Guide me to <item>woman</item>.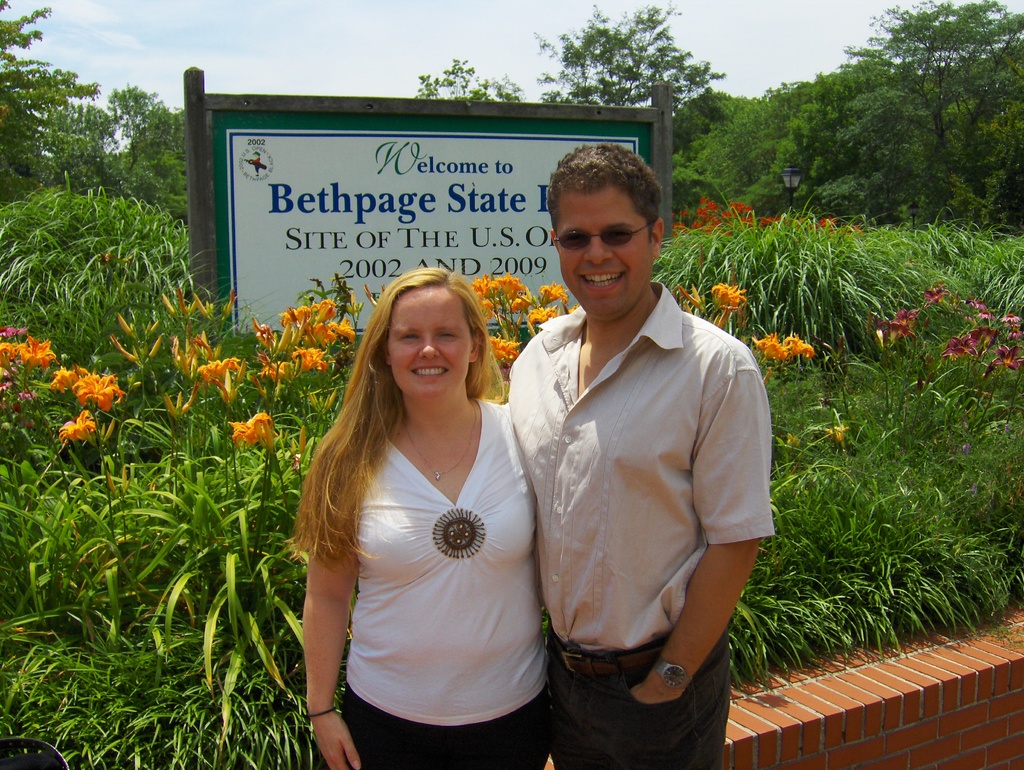
Guidance: l=283, t=256, r=556, b=747.
